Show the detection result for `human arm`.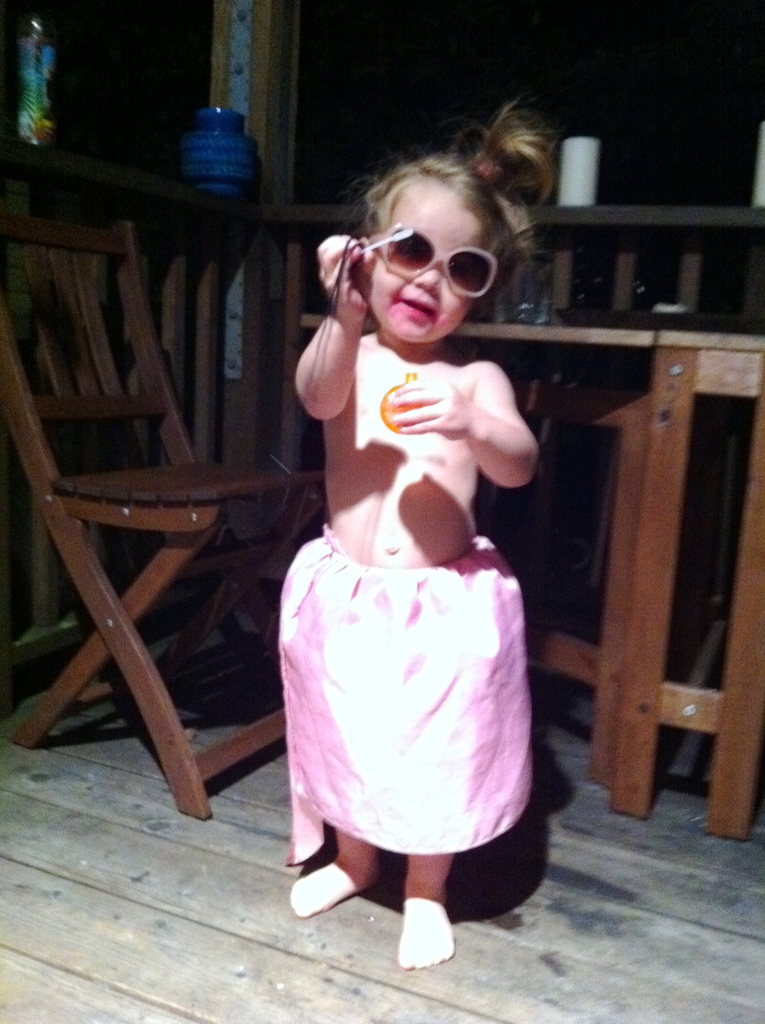
select_region(408, 344, 554, 511).
